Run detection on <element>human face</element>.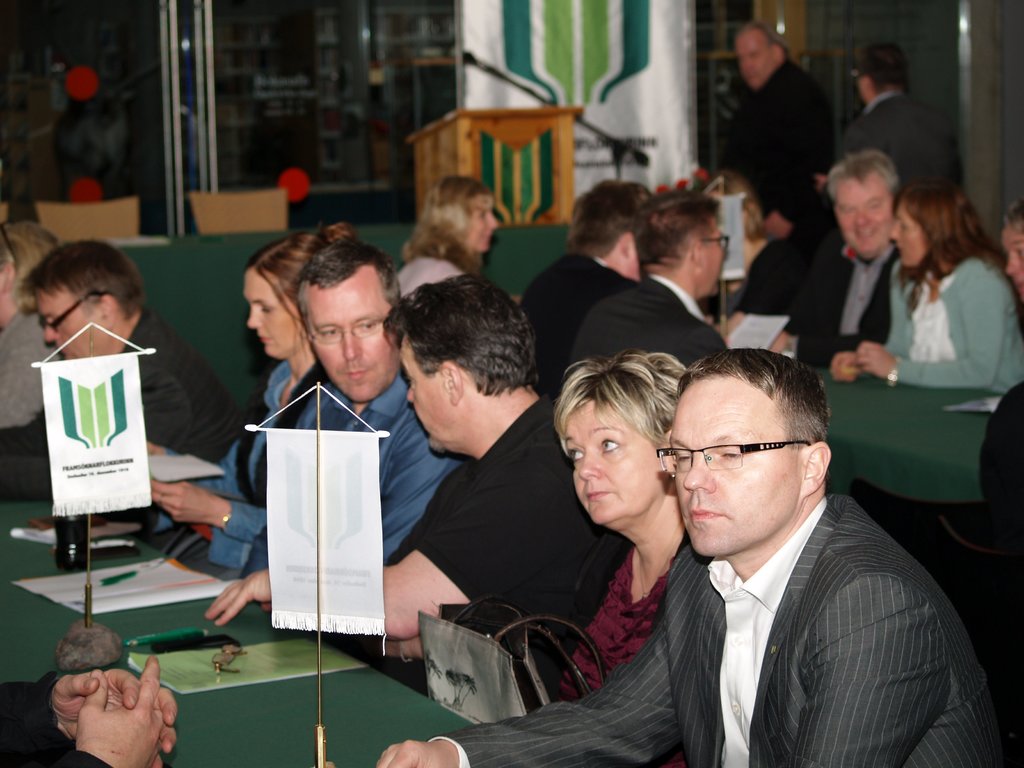
Result: 673:376:801:554.
